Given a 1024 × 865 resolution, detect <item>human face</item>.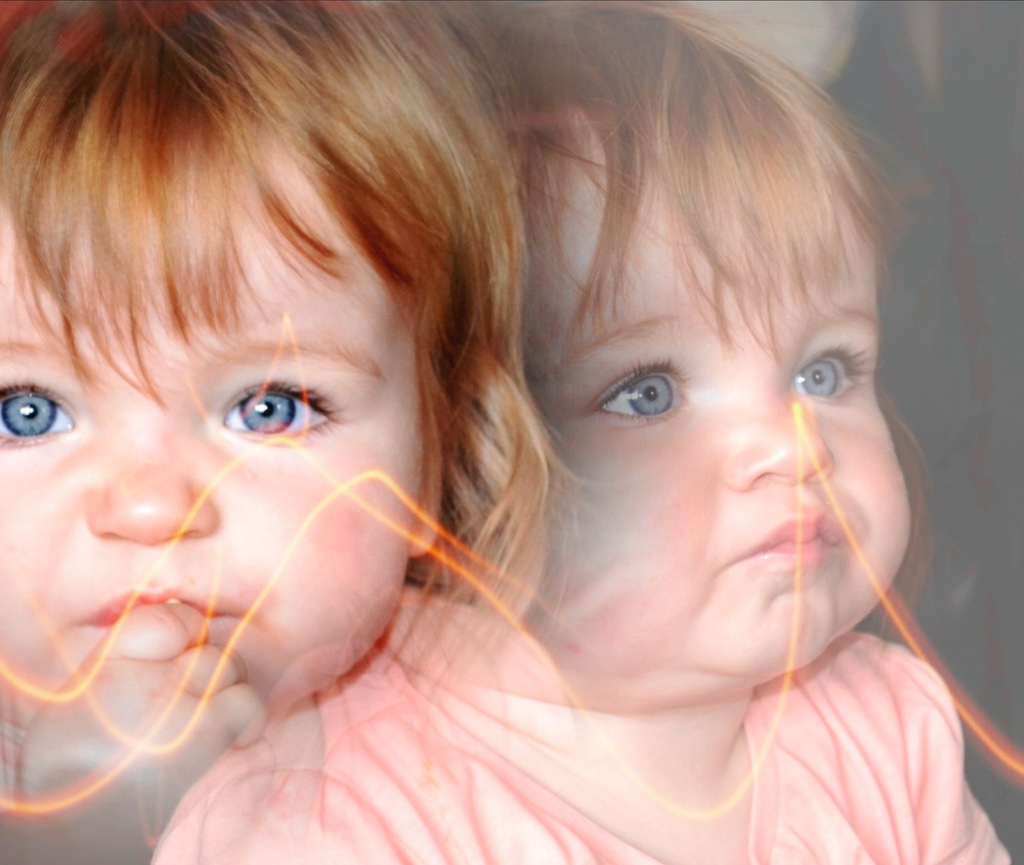
515,172,913,705.
